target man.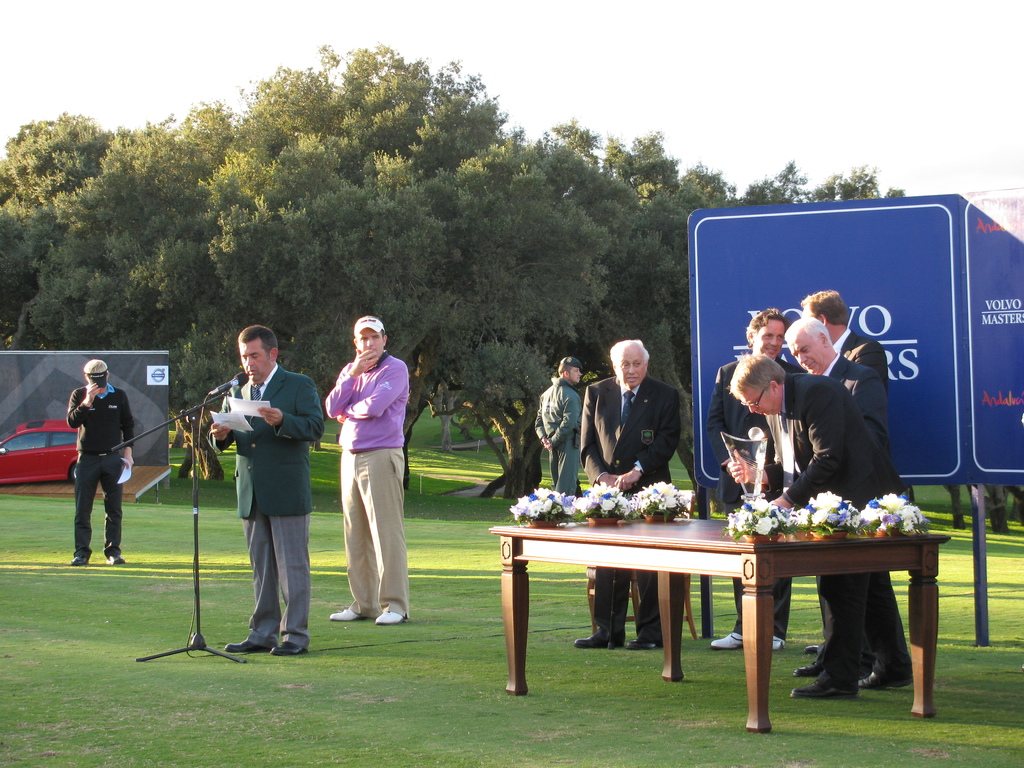
Target region: (208, 332, 312, 659).
